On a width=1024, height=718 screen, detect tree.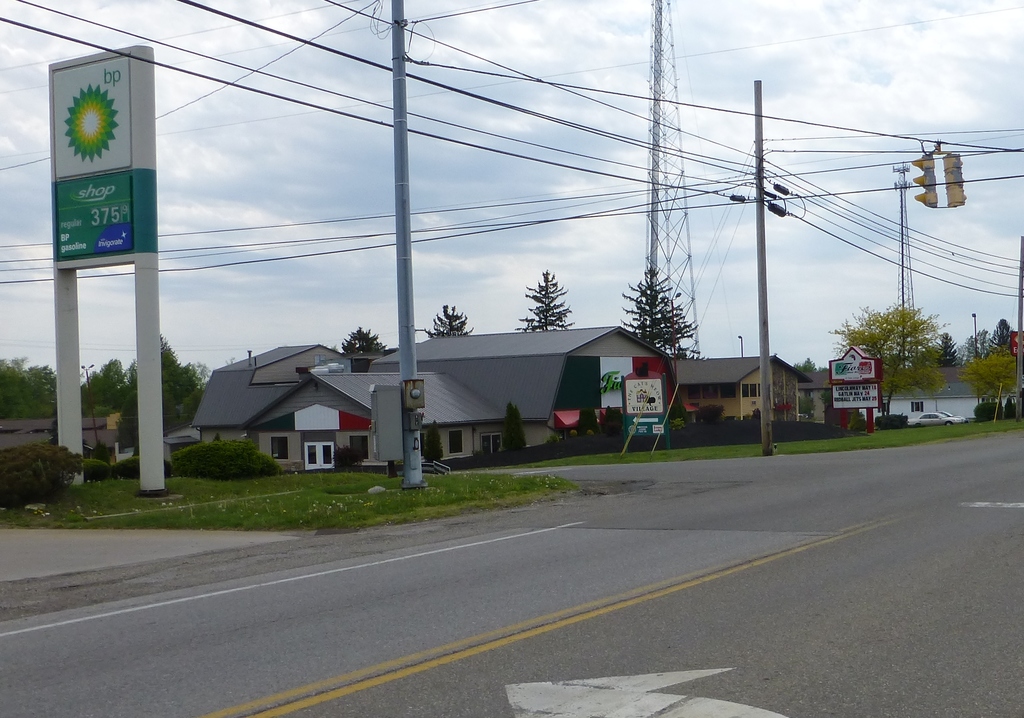
<region>339, 323, 401, 360</region>.
